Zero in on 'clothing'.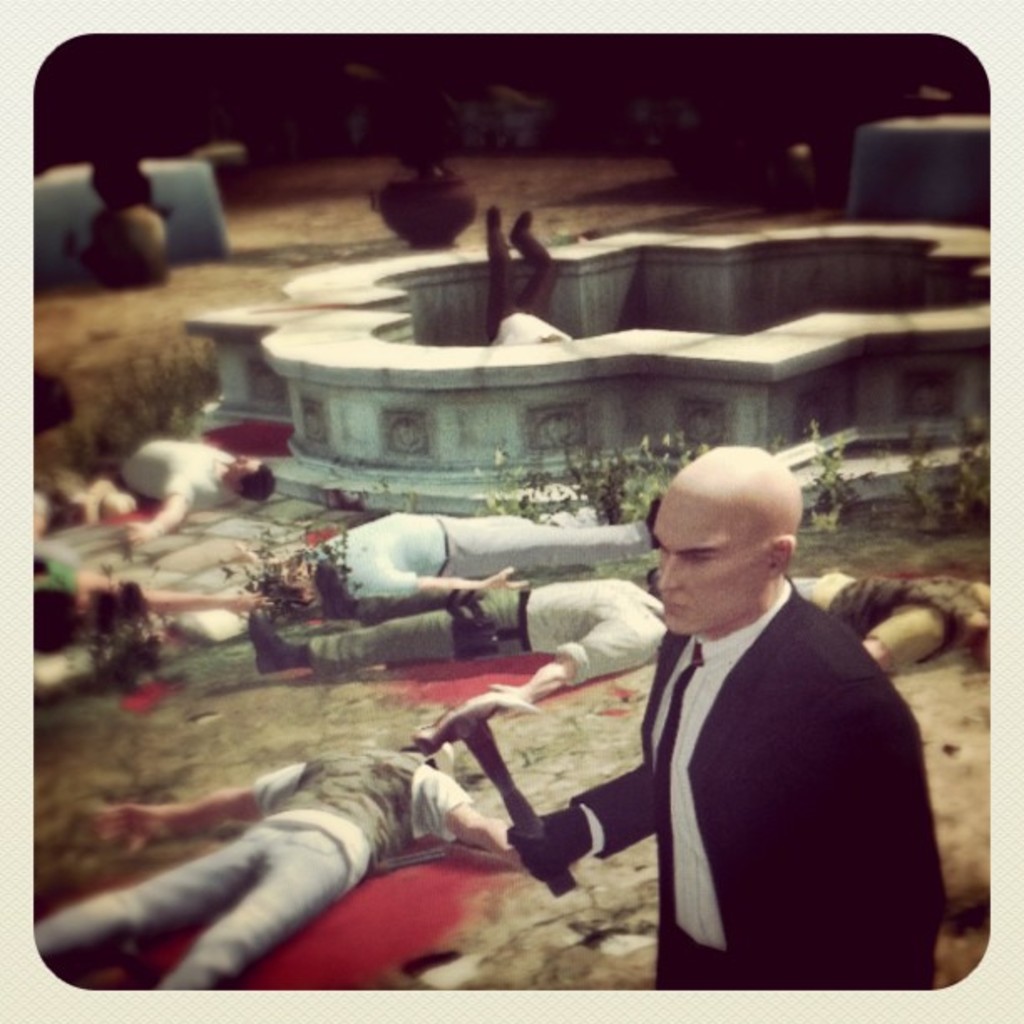
Zeroed in: locate(114, 432, 239, 519).
